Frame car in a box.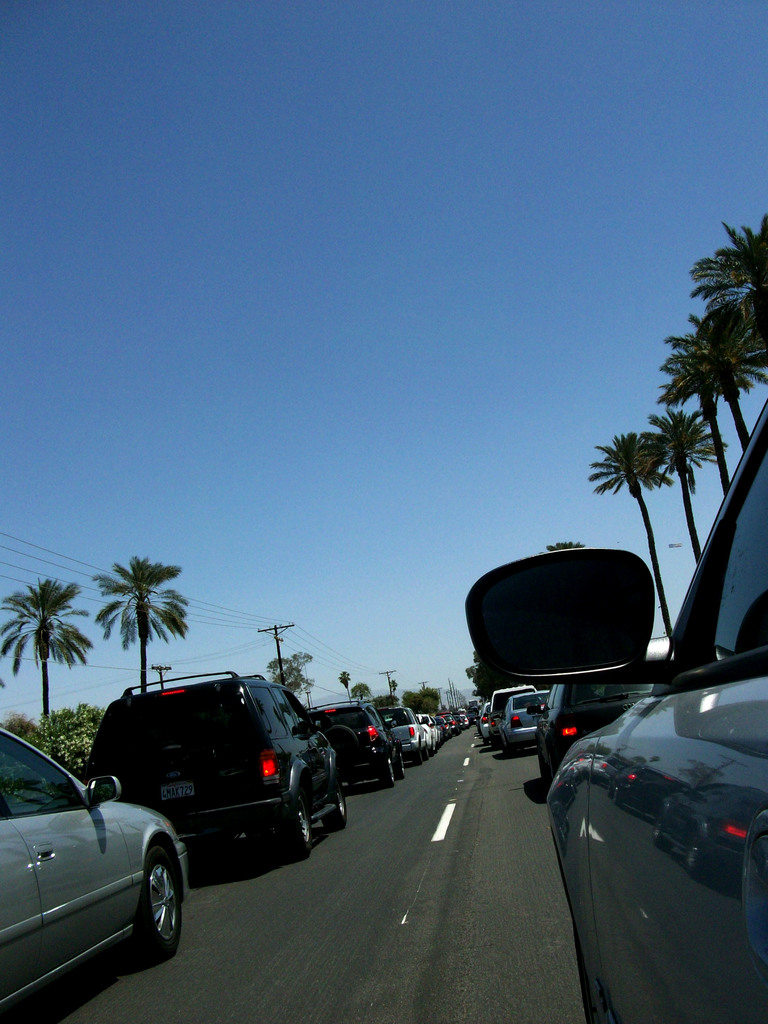
500 692 545 739.
